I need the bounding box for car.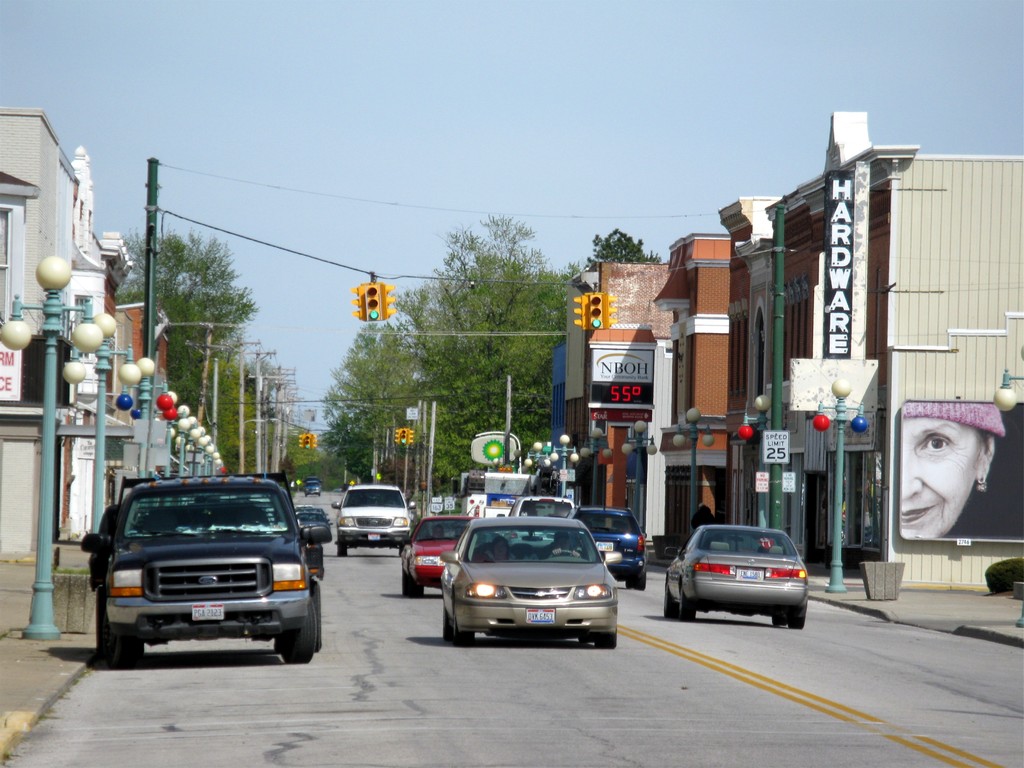
Here it is: (x1=301, y1=479, x2=324, y2=503).
